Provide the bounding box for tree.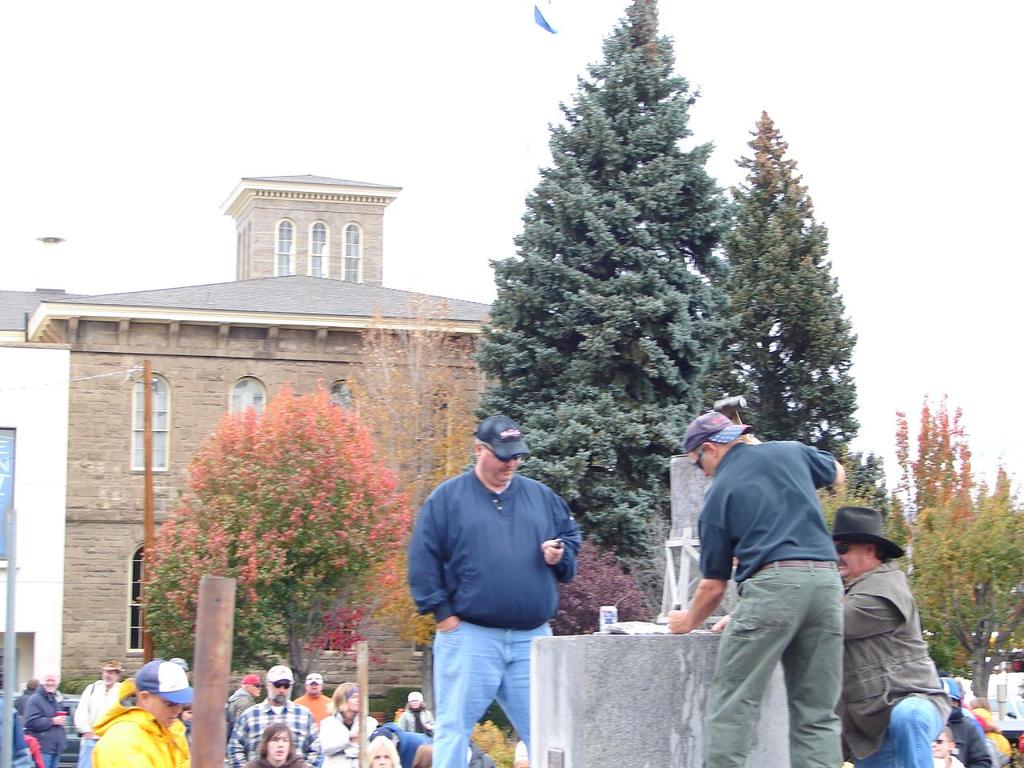
[906,458,1023,708].
